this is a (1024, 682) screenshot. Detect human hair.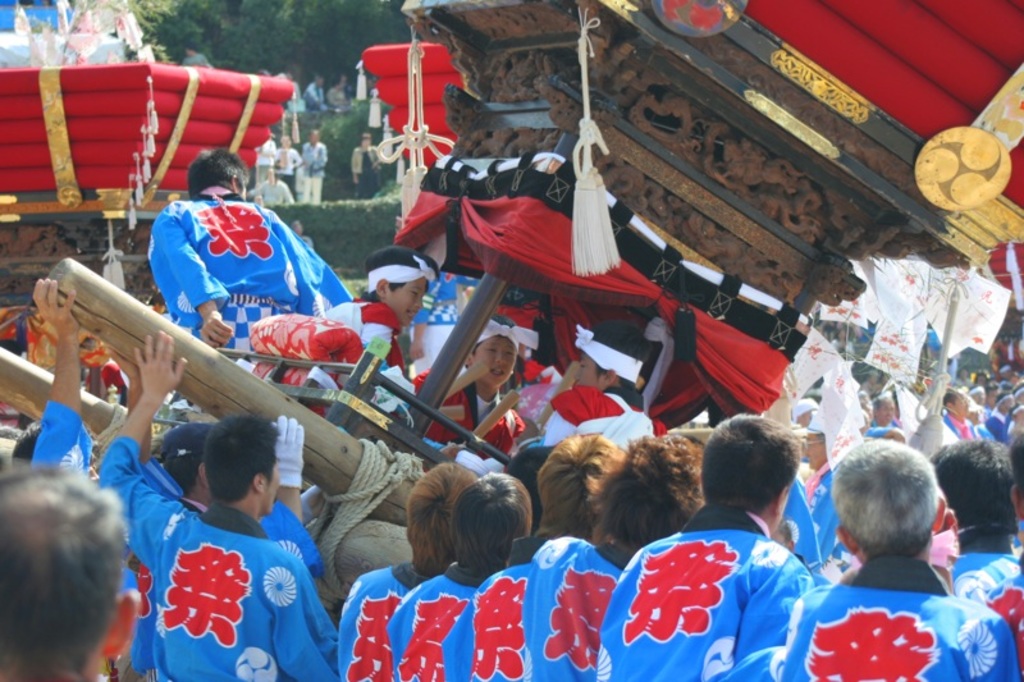
region(12, 421, 91, 468).
